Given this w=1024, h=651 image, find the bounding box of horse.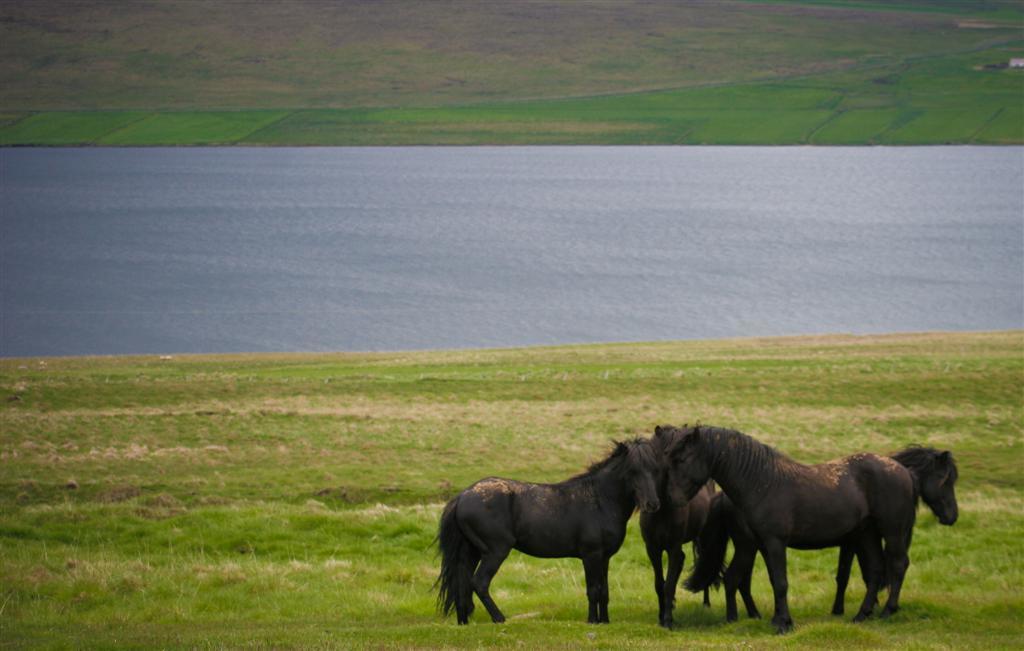
x1=662 y1=423 x2=918 y2=634.
